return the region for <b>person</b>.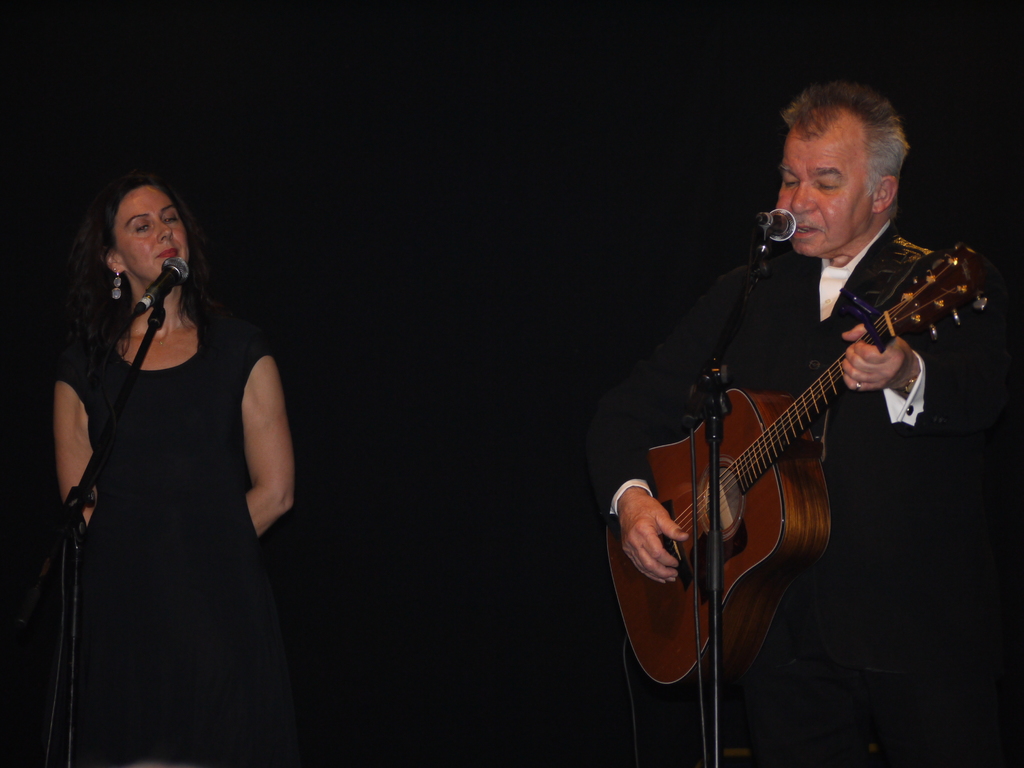
bbox=[60, 127, 312, 767].
